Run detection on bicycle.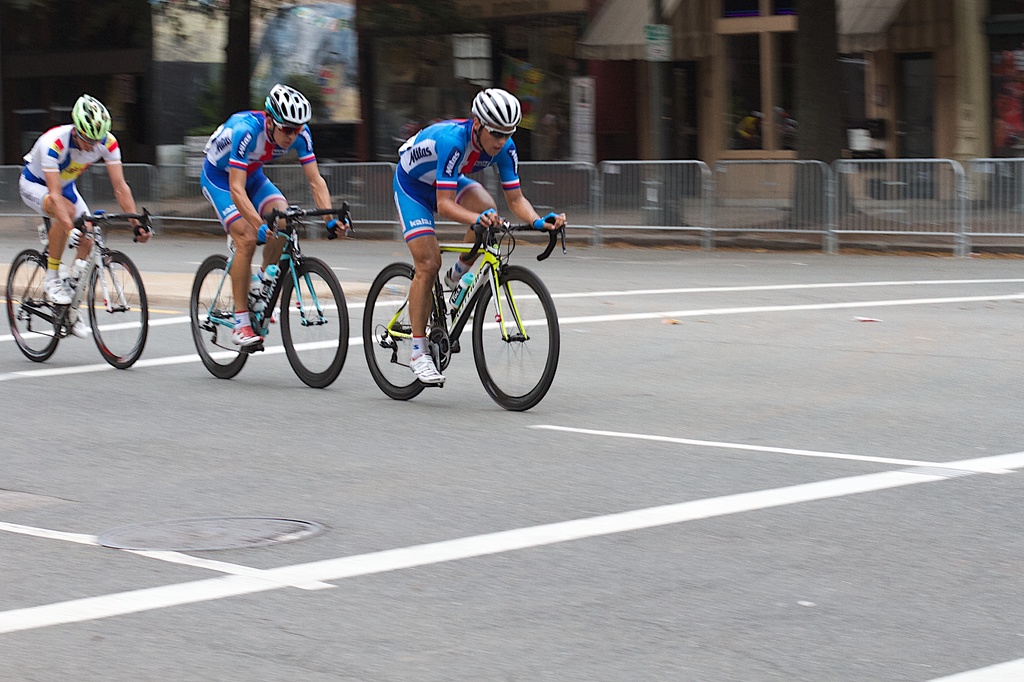
Result: (x1=355, y1=210, x2=569, y2=402).
